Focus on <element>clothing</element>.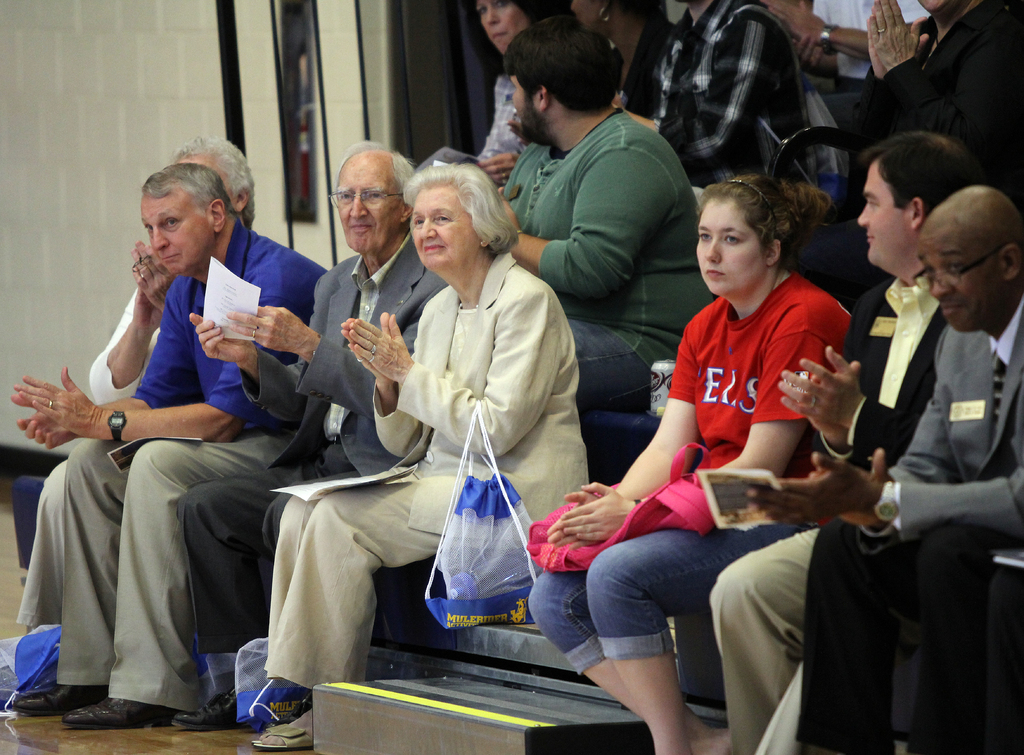
Focused at x1=177, y1=234, x2=447, y2=661.
